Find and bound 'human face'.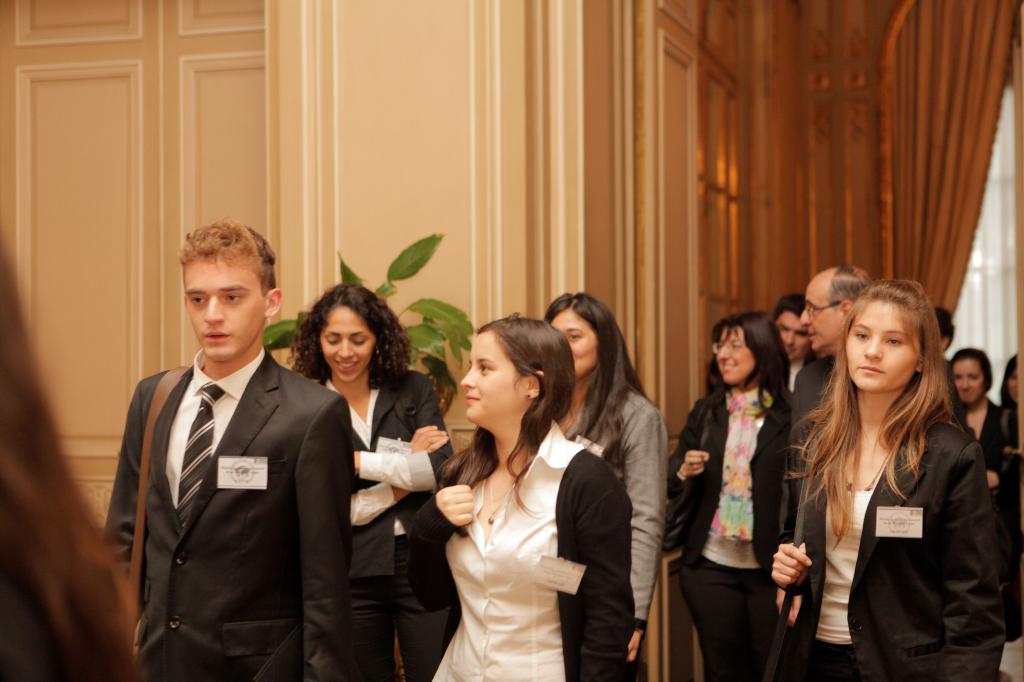
Bound: 456,333,525,425.
